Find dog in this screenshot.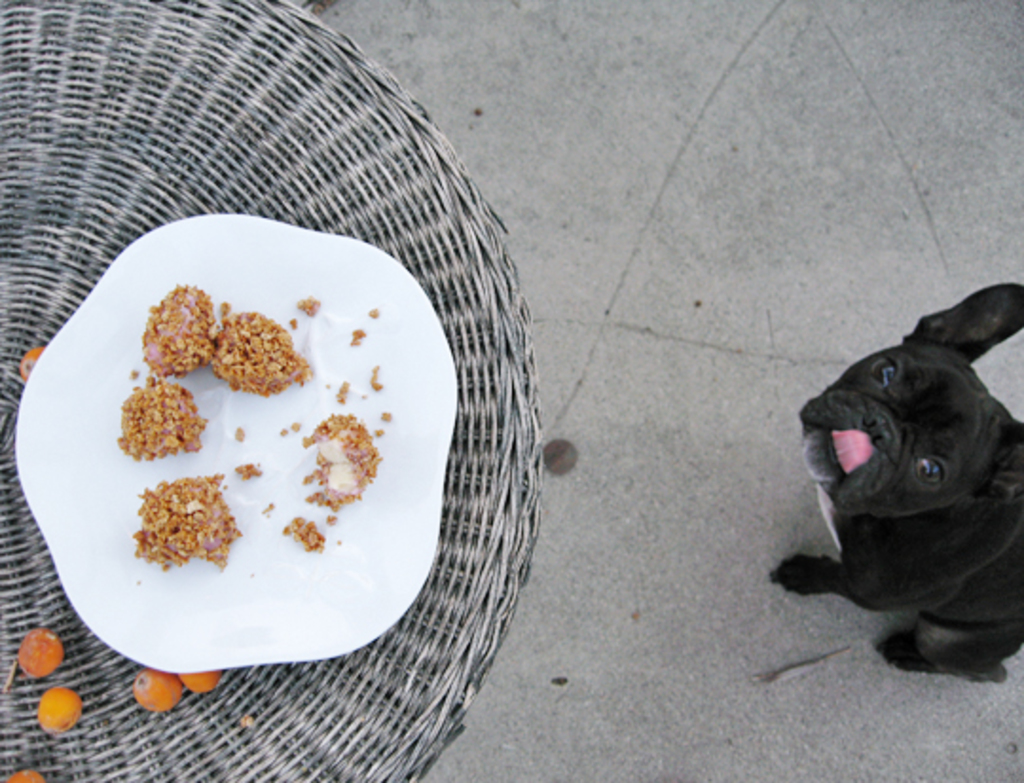
The bounding box for dog is <region>764, 282, 1022, 683</region>.
